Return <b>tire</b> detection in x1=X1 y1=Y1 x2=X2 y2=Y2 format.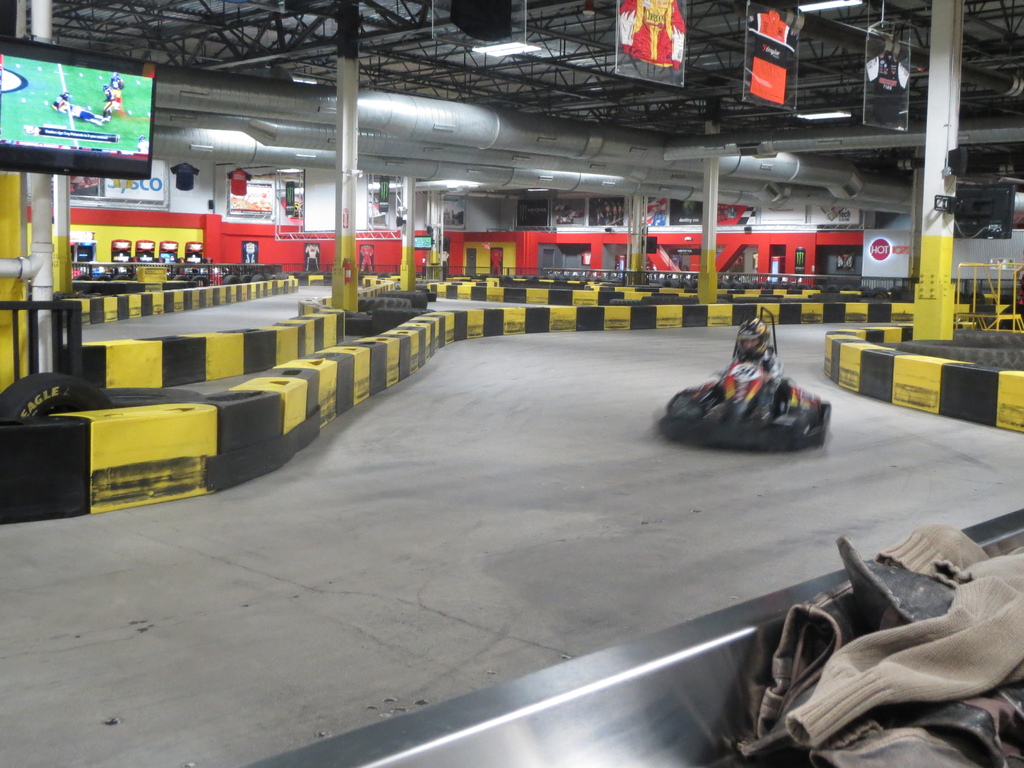
x1=790 y1=414 x2=809 y2=451.
